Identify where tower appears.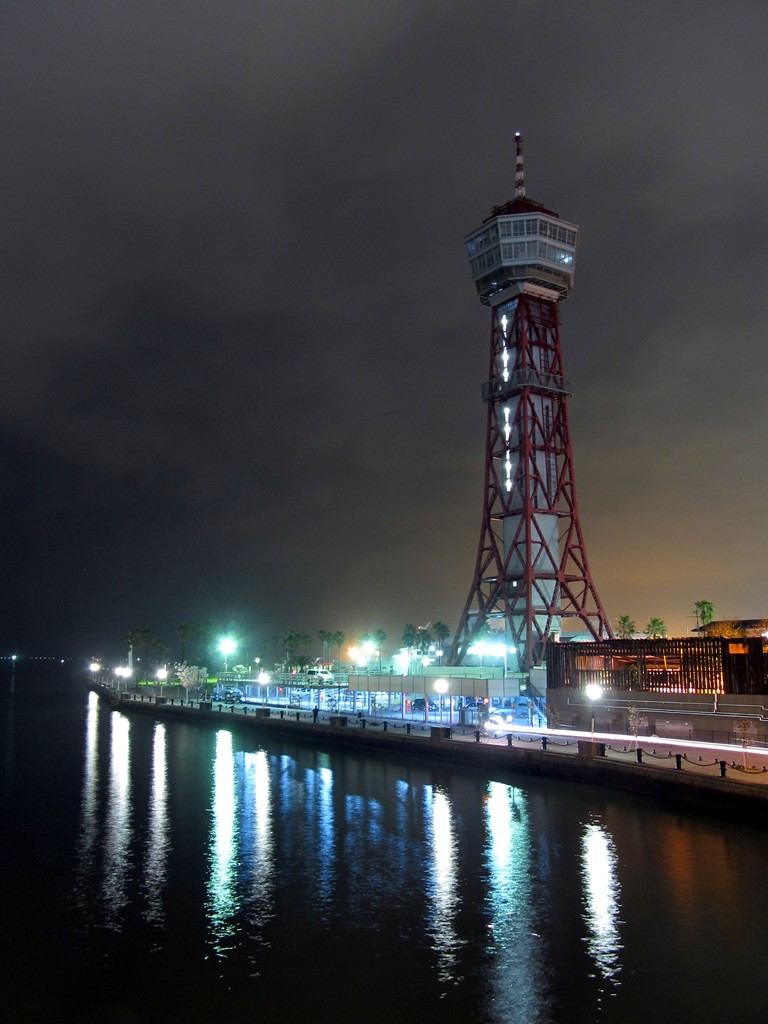
Appears at rect(438, 118, 625, 703).
